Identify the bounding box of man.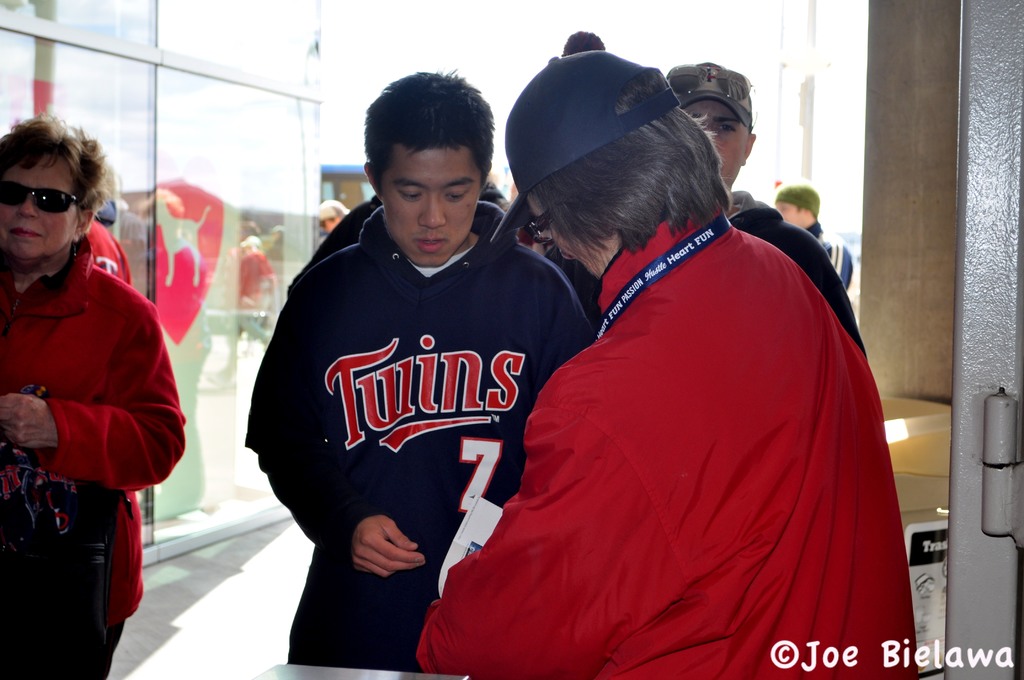
BBox(445, 72, 880, 664).
